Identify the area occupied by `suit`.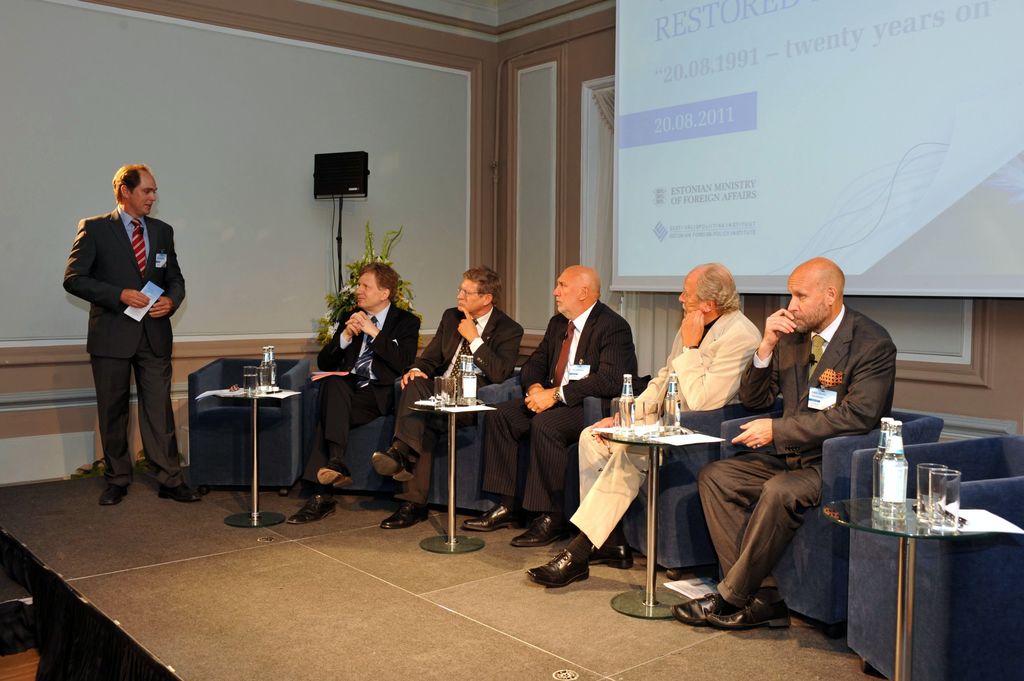
Area: 692 310 904 603.
